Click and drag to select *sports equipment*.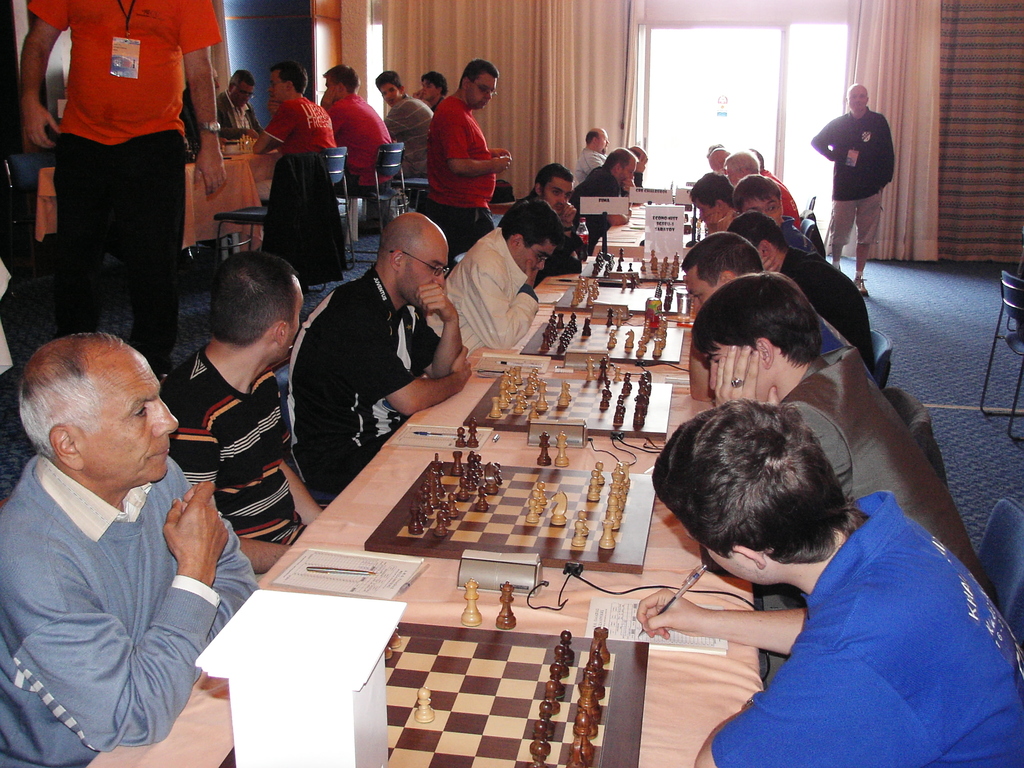
Selection: x1=520 y1=305 x2=687 y2=363.
